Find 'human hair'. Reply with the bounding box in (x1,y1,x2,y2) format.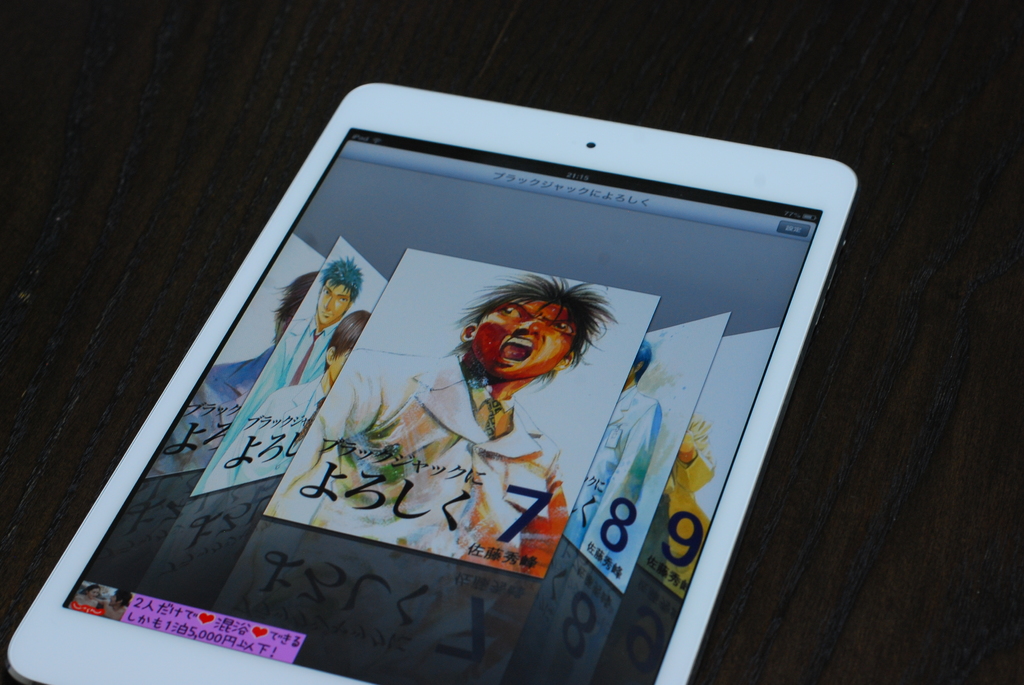
(271,269,317,341).
